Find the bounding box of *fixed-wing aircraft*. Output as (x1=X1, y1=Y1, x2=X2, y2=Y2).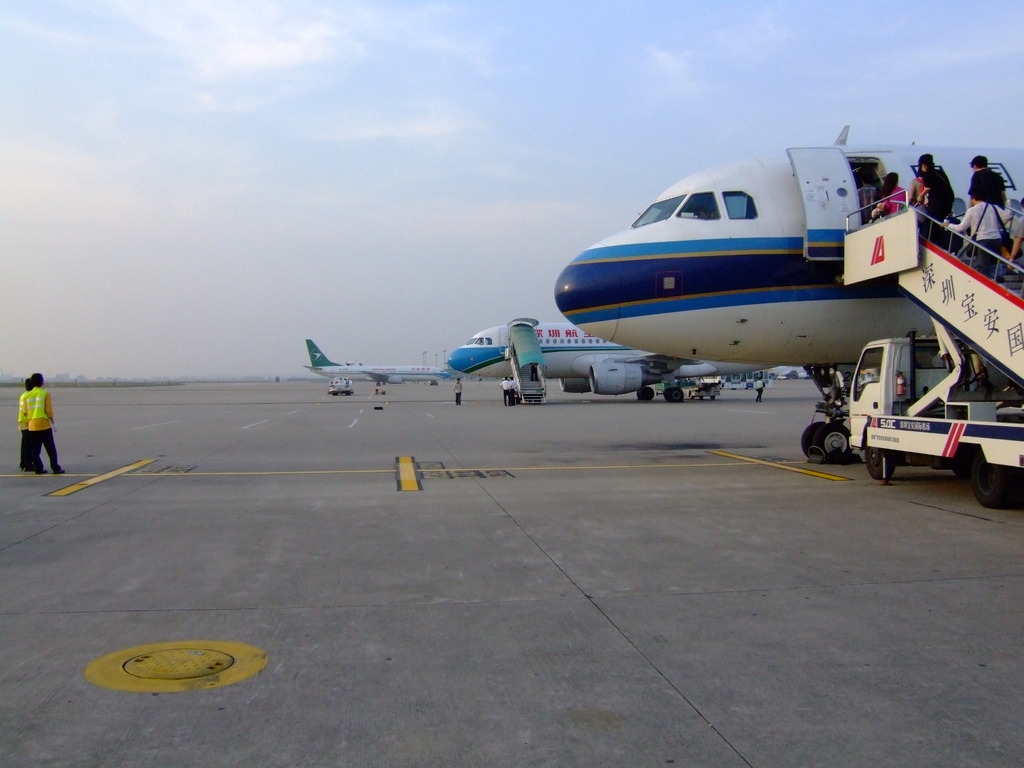
(x1=552, y1=120, x2=1023, y2=466).
